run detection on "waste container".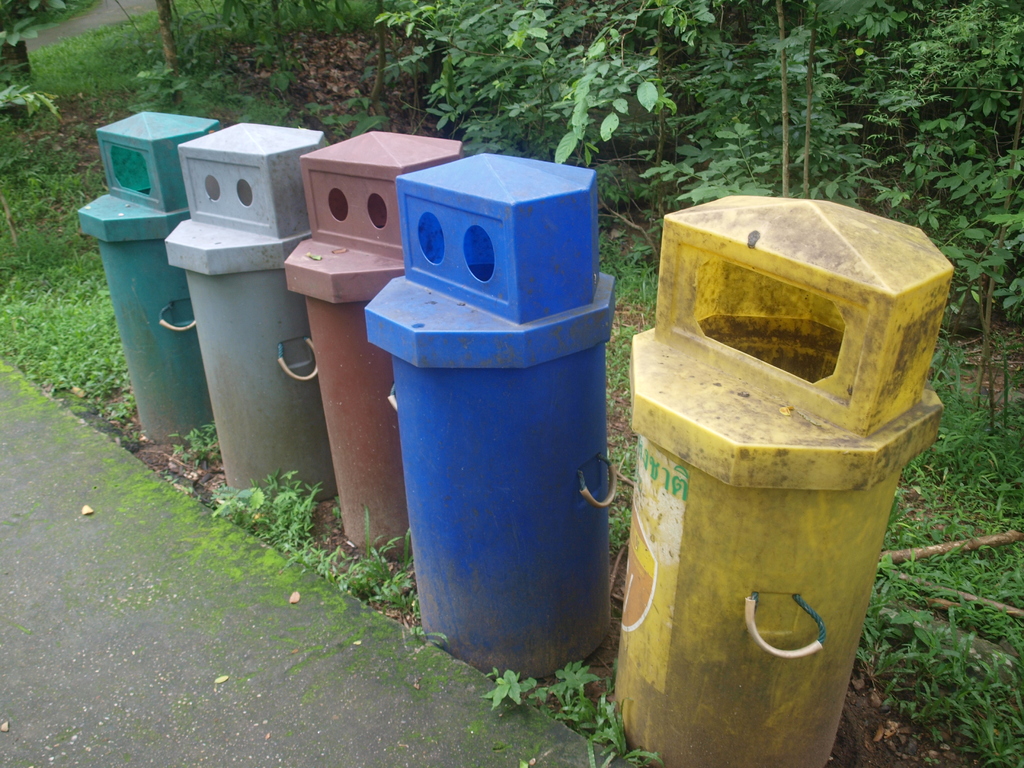
Result: box(78, 118, 214, 446).
